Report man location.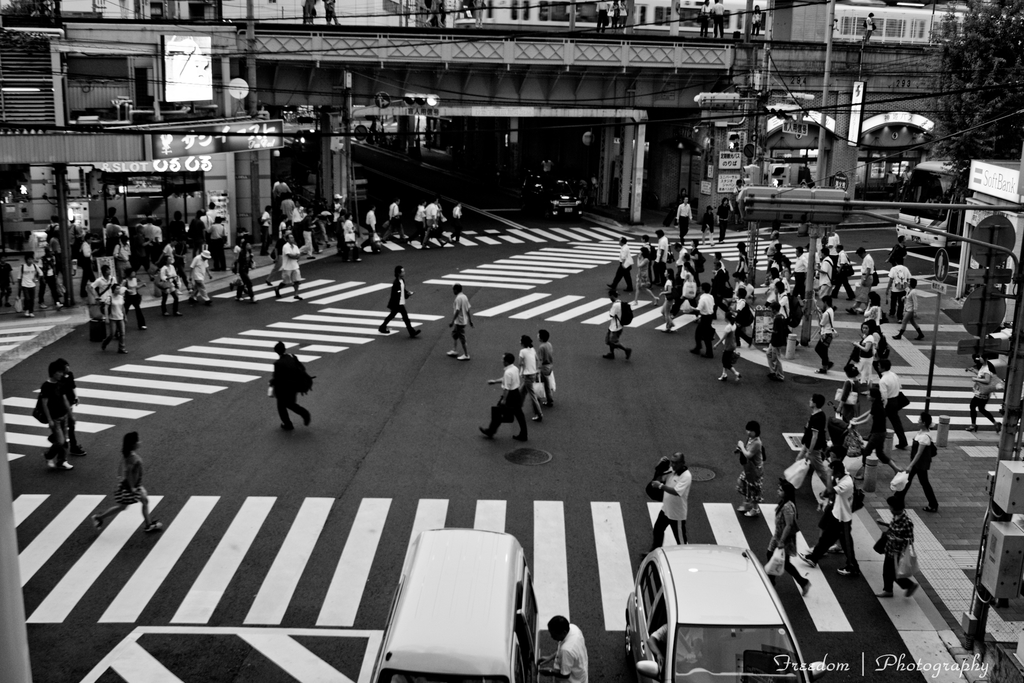
Report: <box>207,218,224,263</box>.
